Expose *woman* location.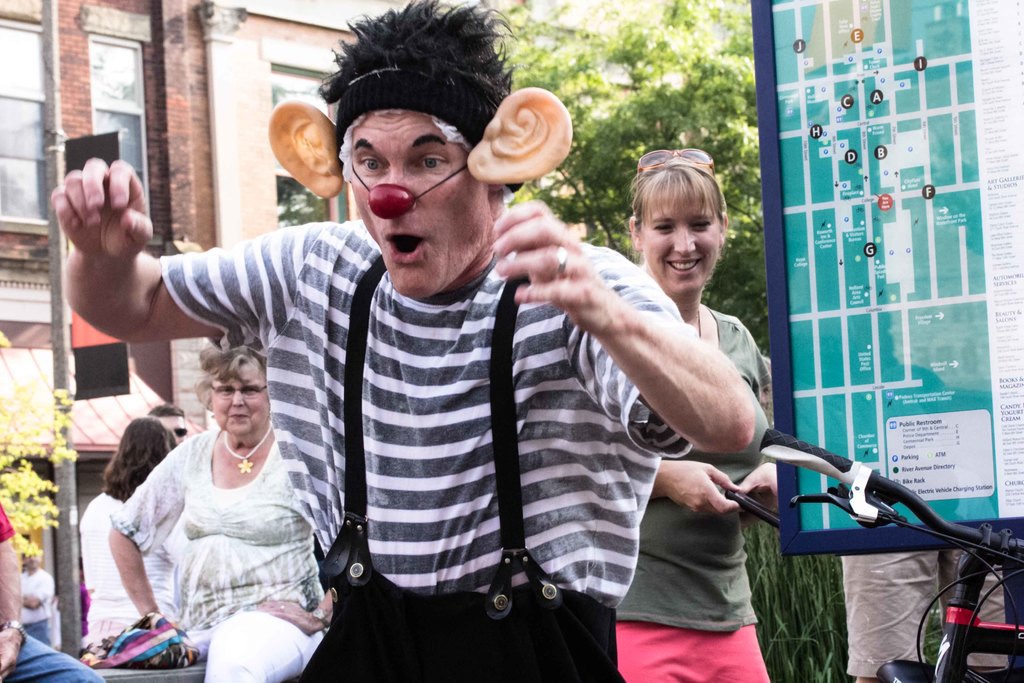
Exposed at (left=627, top=153, right=779, bottom=679).
